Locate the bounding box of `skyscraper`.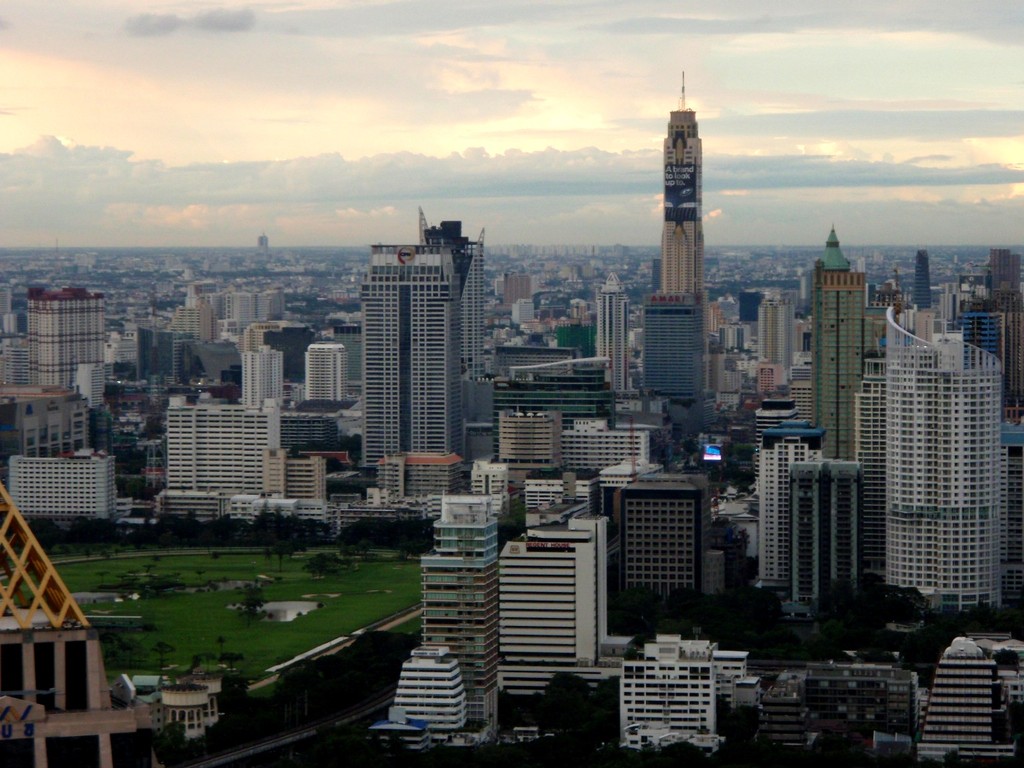
Bounding box: (left=883, top=301, right=1011, bottom=607).
